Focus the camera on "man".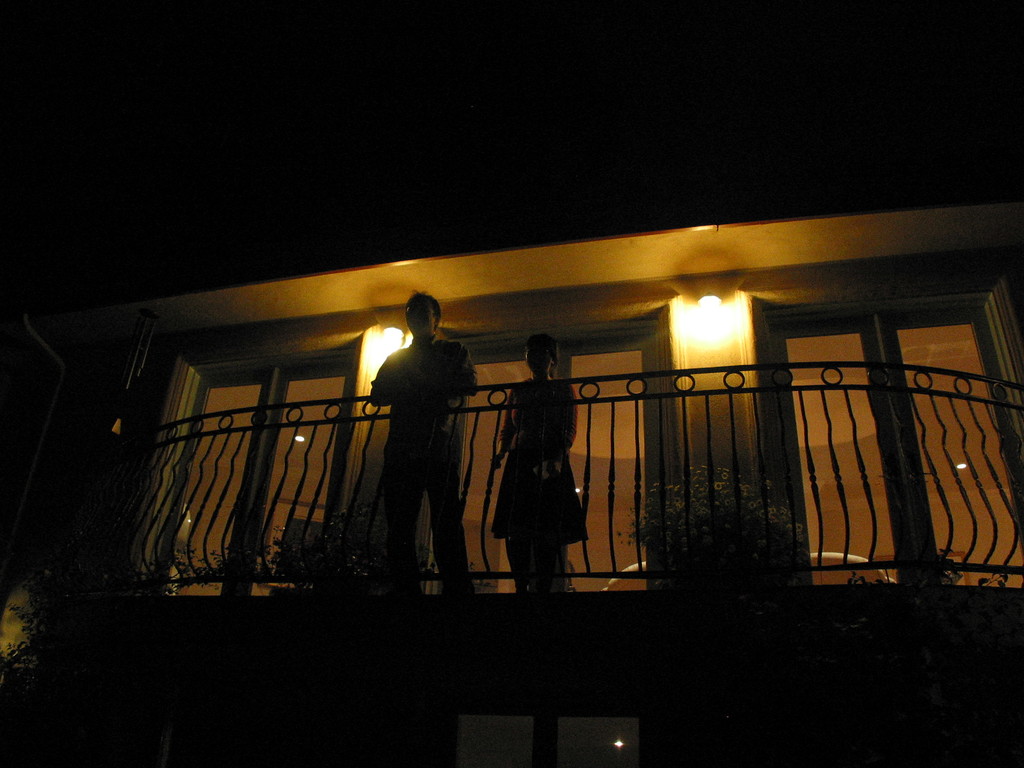
Focus region: x1=370, y1=304, x2=481, y2=603.
